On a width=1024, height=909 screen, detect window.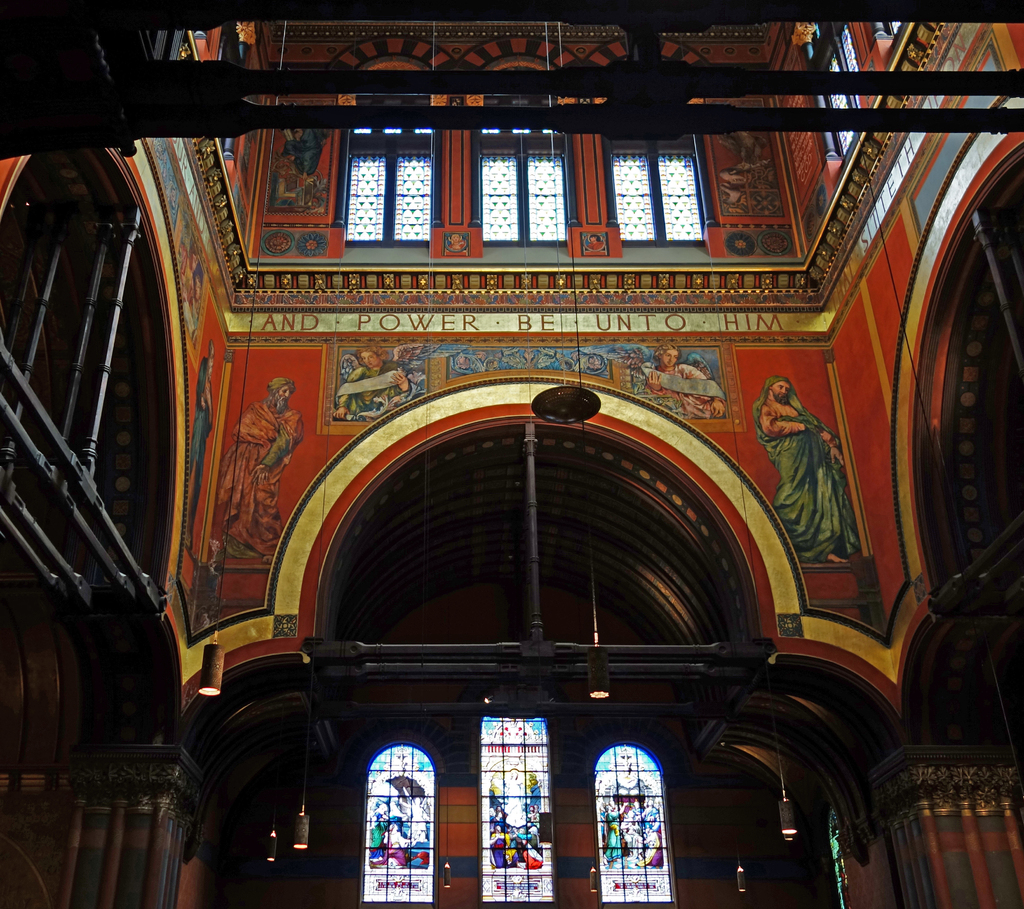
select_region(588, 744, 676, 908).
